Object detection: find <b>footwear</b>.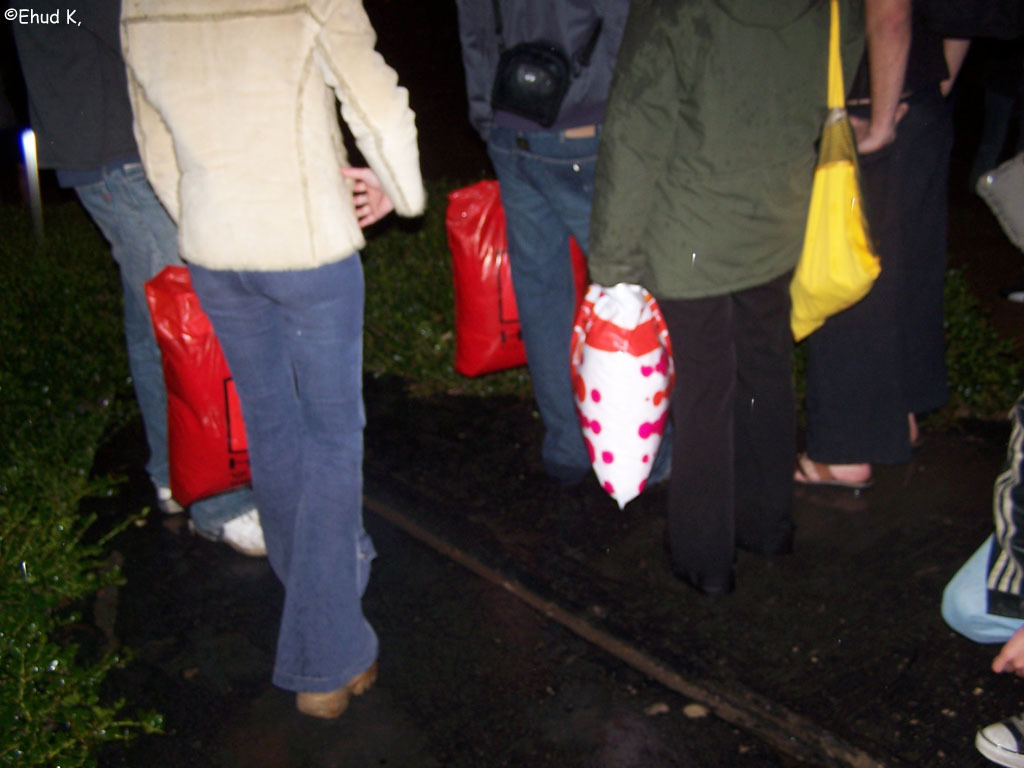
left=900, top=410, right=947, bottom=465.
